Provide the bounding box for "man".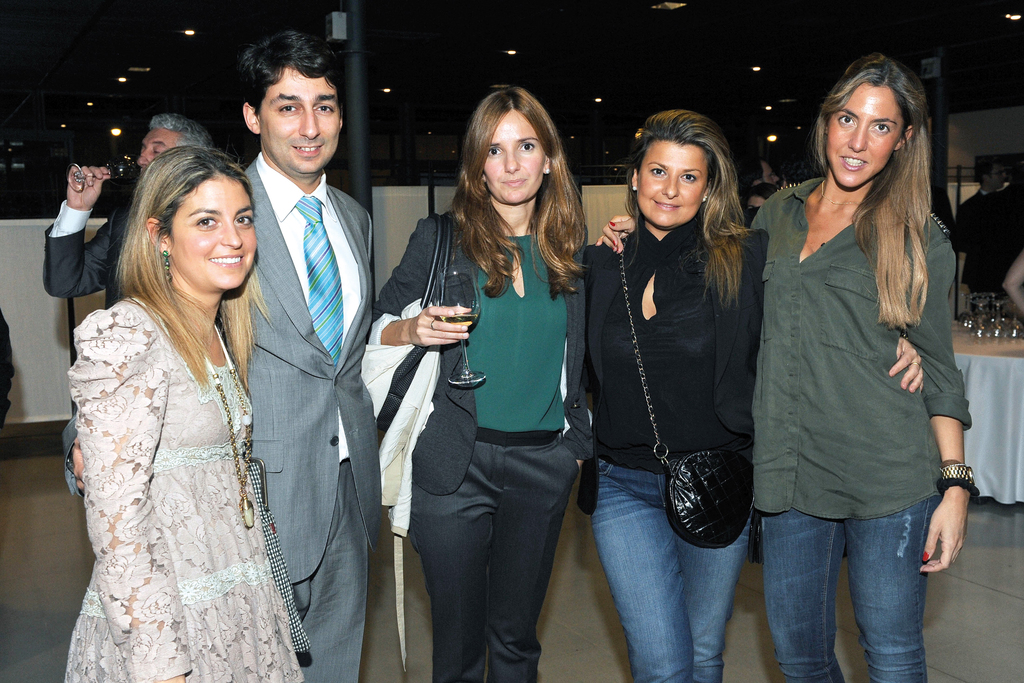
207/40/399/646.
